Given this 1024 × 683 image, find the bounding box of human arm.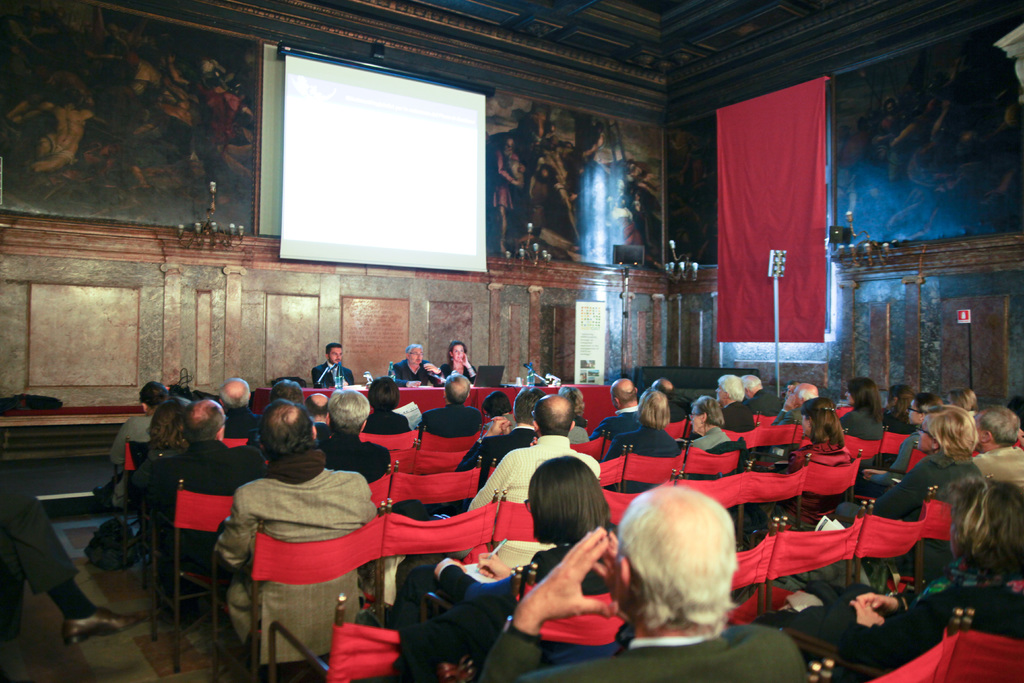
[left=431, top=551, right=492, bottom=602].
